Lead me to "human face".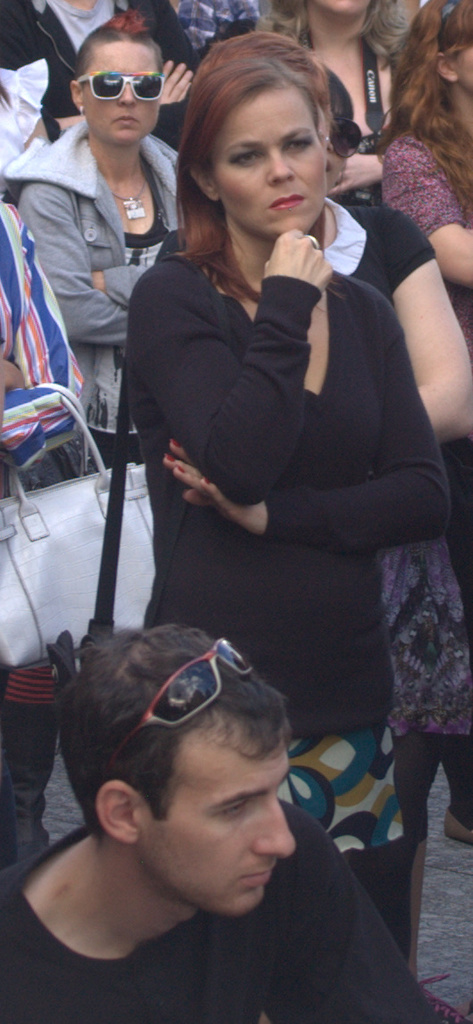
Lead to {"x1": 204, "y1": 87, "x2": 329, "y2": 237}.
